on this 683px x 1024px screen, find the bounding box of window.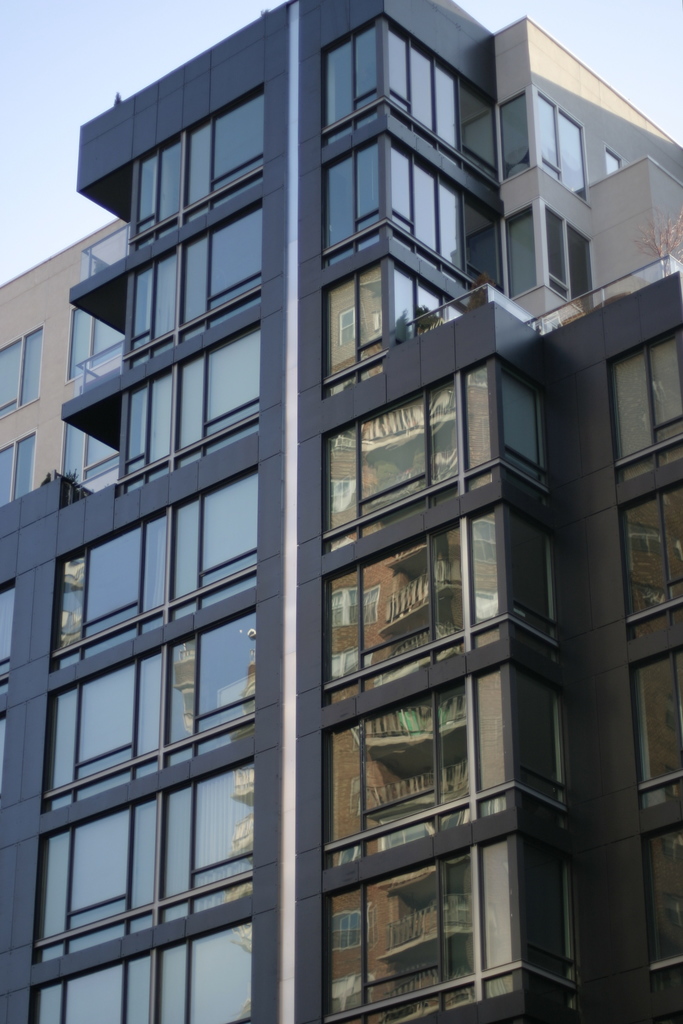
Bounding box: bbox=[539, 93, 589, 202].
